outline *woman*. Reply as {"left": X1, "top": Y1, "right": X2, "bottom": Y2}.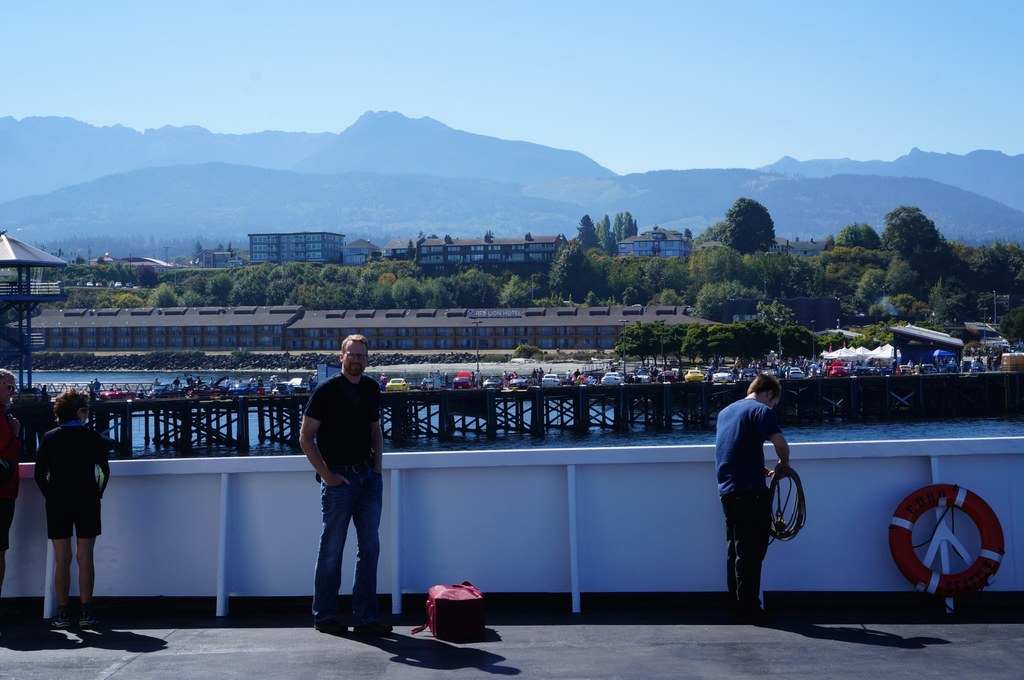
{"left": 31, "top": 386, "right": 110, "bottom": 631}.
